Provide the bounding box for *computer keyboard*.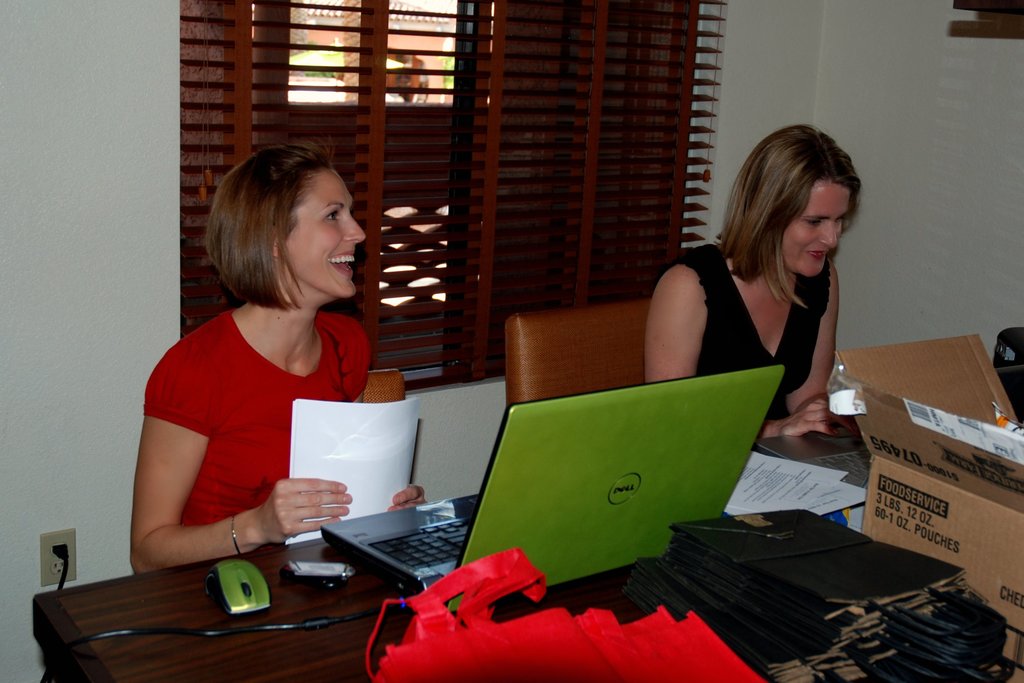
region(372, 518, 474, 574).
